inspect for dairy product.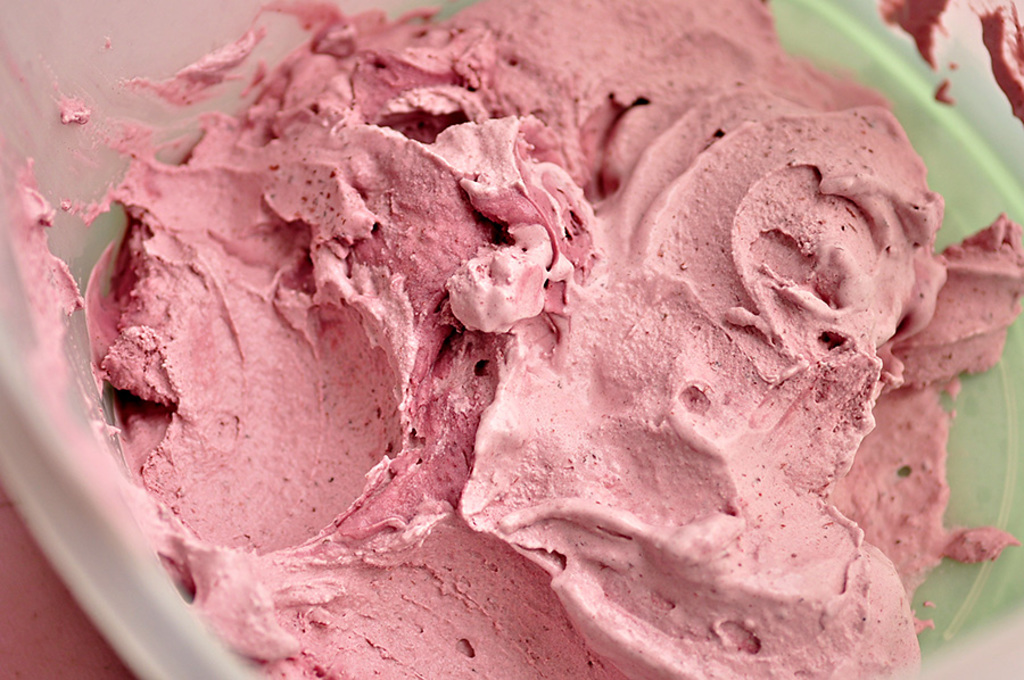
Inspection: (left=8, top=0, right=966, bottom=654).
